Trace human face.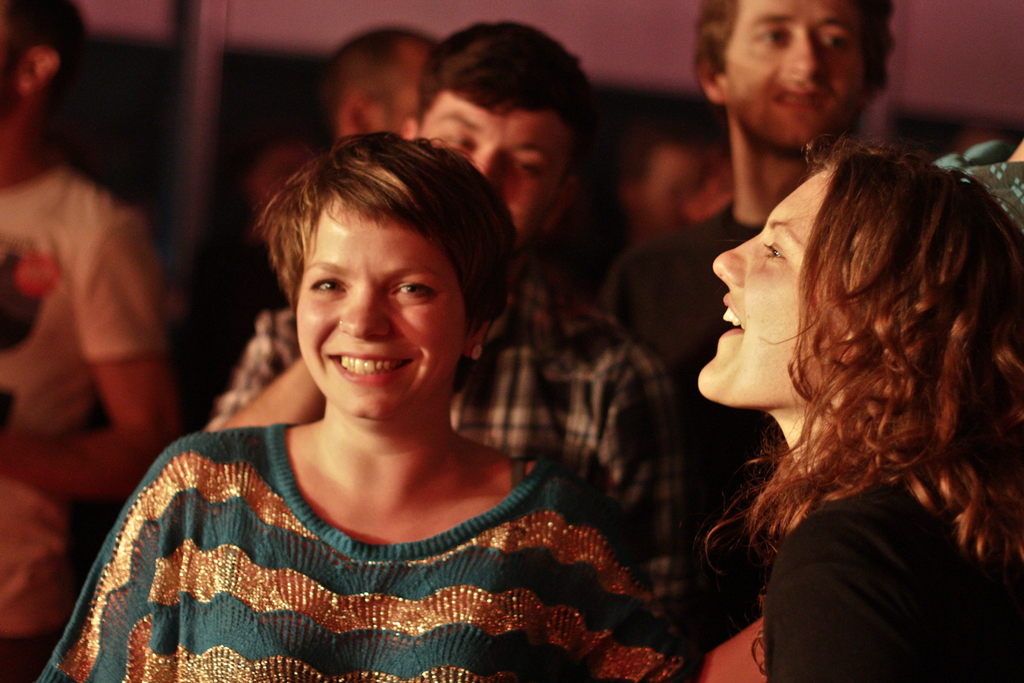
Traced to box=[697, 176, 829, 398].
